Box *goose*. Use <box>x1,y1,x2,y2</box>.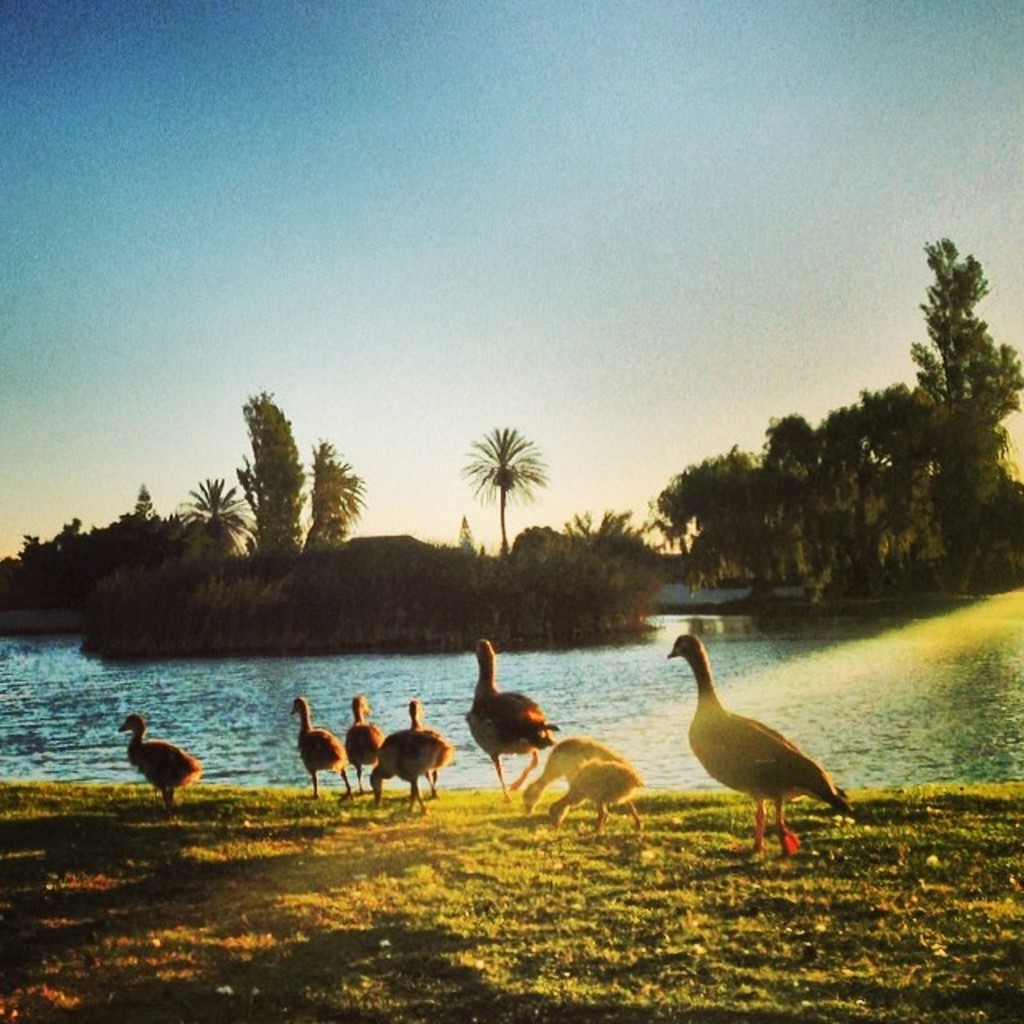
<box>462,638,549,802</box>.
